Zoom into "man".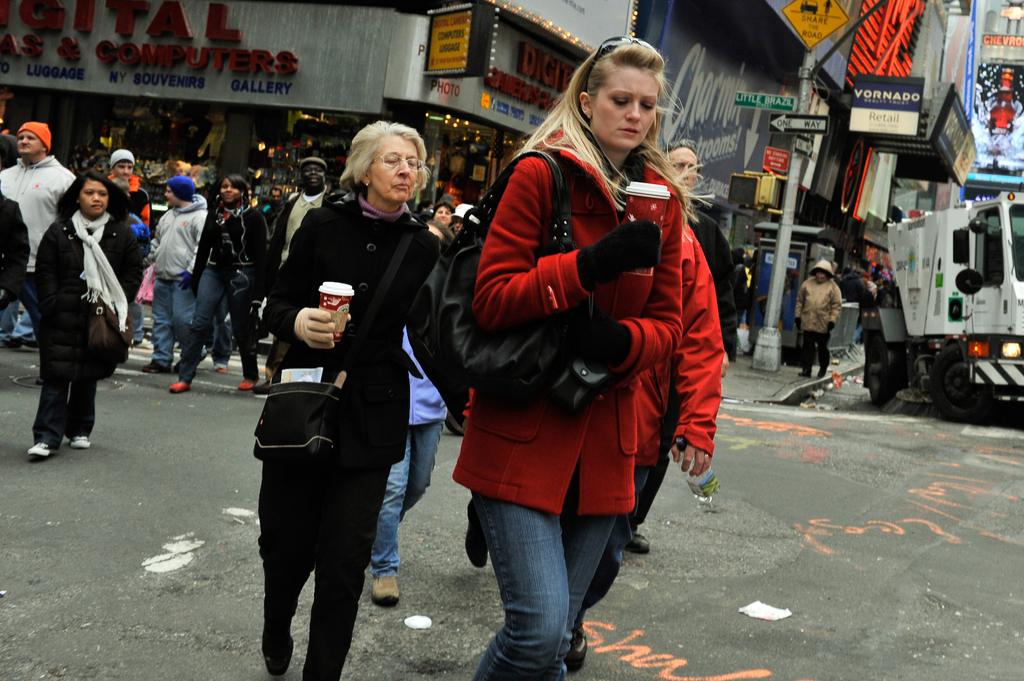
Zoom target: (637,138,740,554).
